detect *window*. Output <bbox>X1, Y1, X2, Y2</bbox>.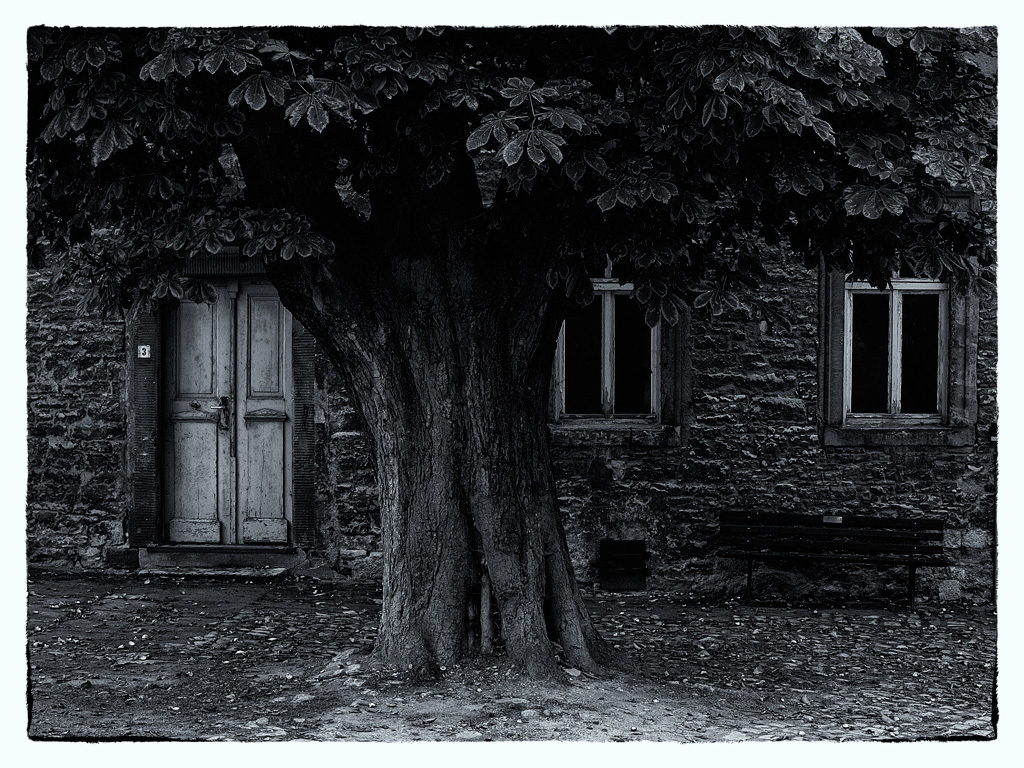
<bbox>546, 256, 668, 425</bbox>.
